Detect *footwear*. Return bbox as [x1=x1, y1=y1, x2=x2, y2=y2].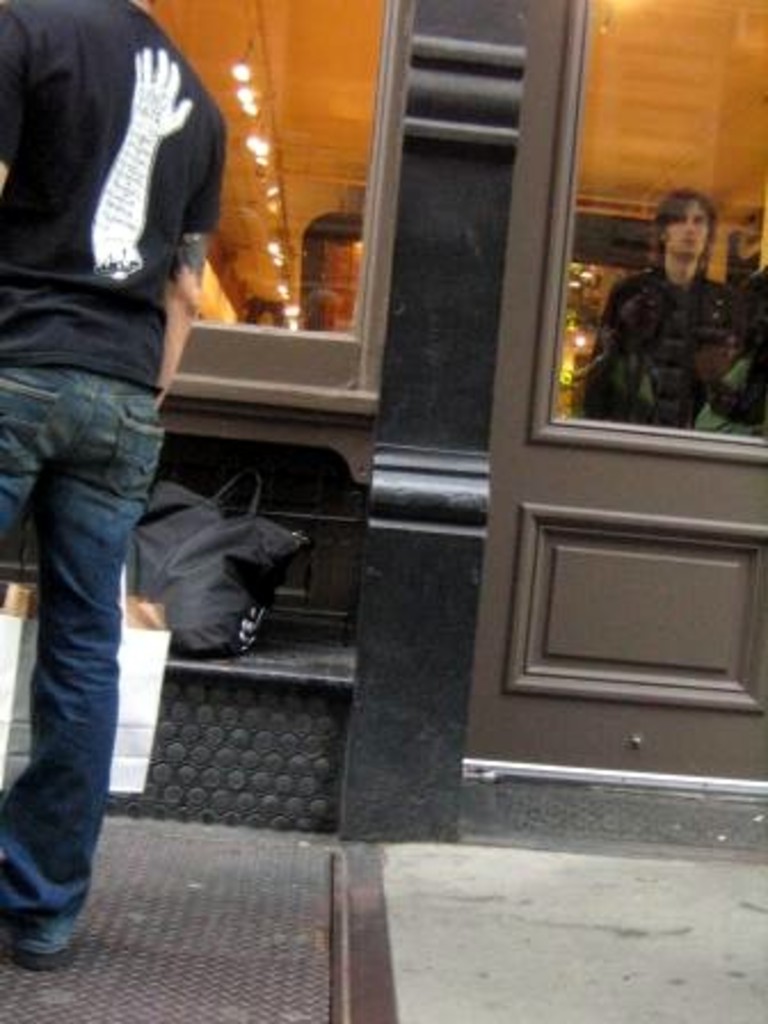
[x1=0, y1=949, x2=75, y2=971].
